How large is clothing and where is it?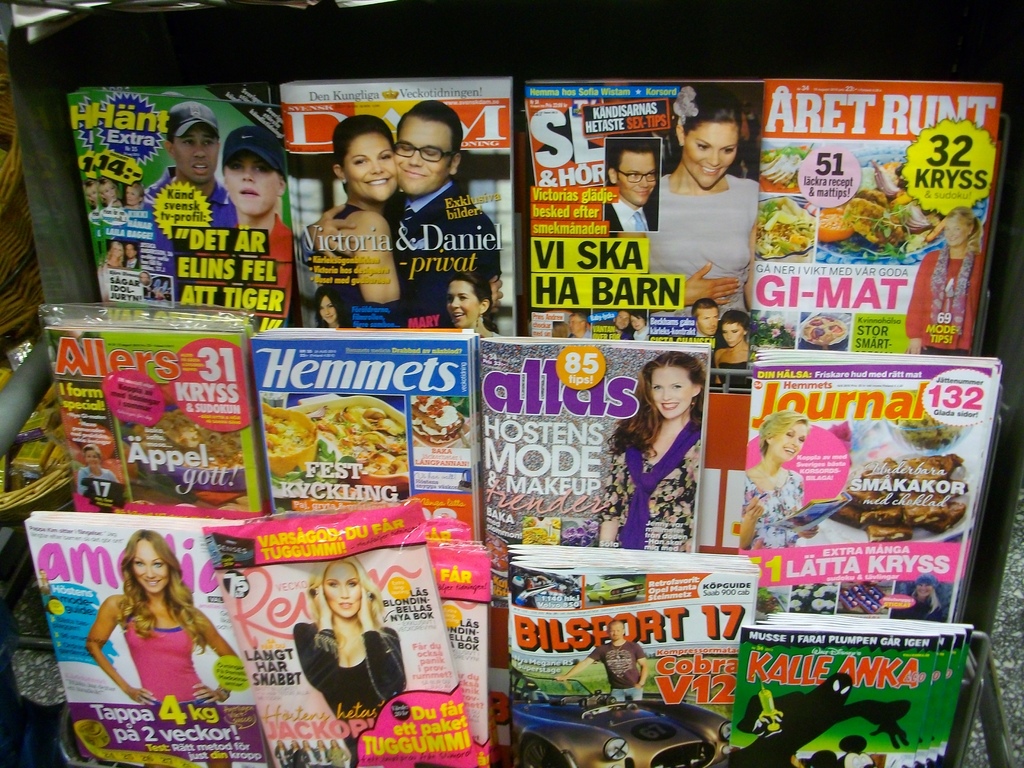
Bounding box: (744, 463, 809, 548).
